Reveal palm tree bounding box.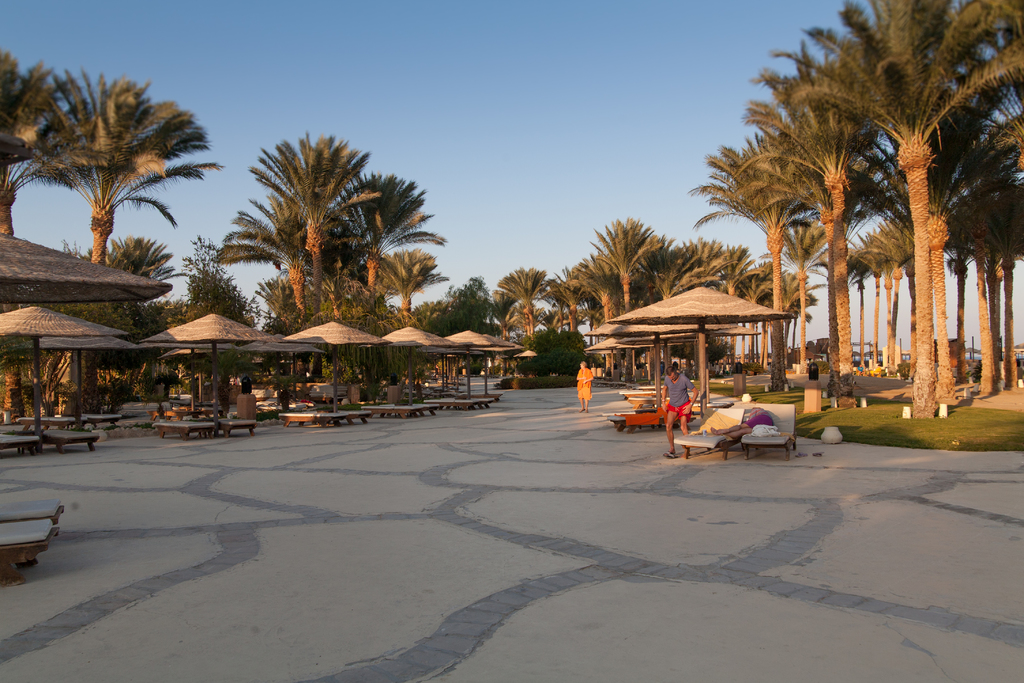
Revealed: [828,28,925,406].
